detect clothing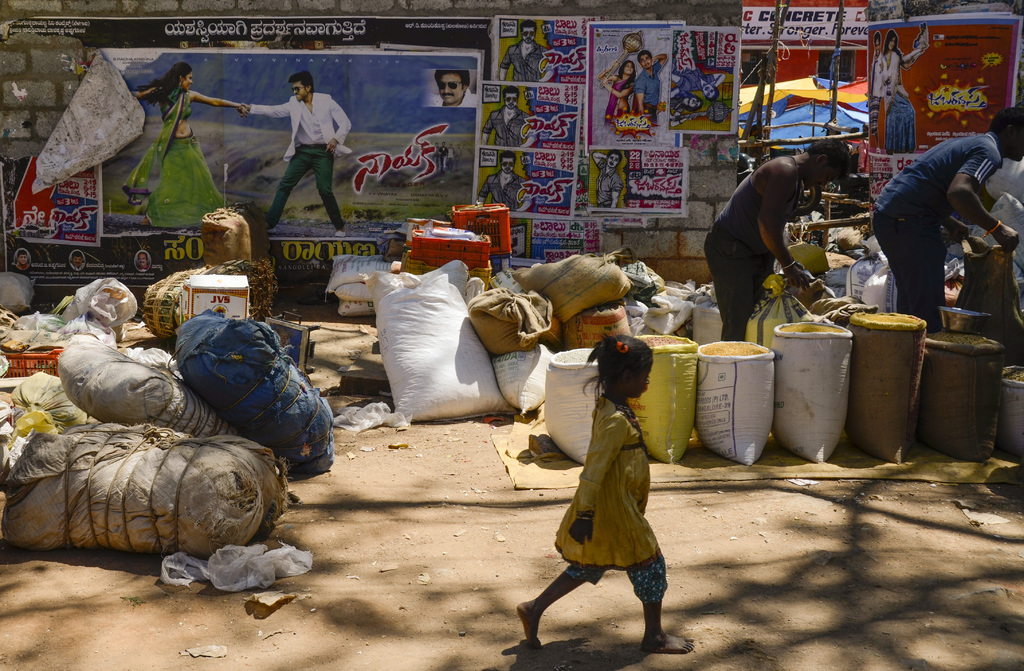
{"x1": 595, "y1": 159, "x2": 623, "y2": 208}
